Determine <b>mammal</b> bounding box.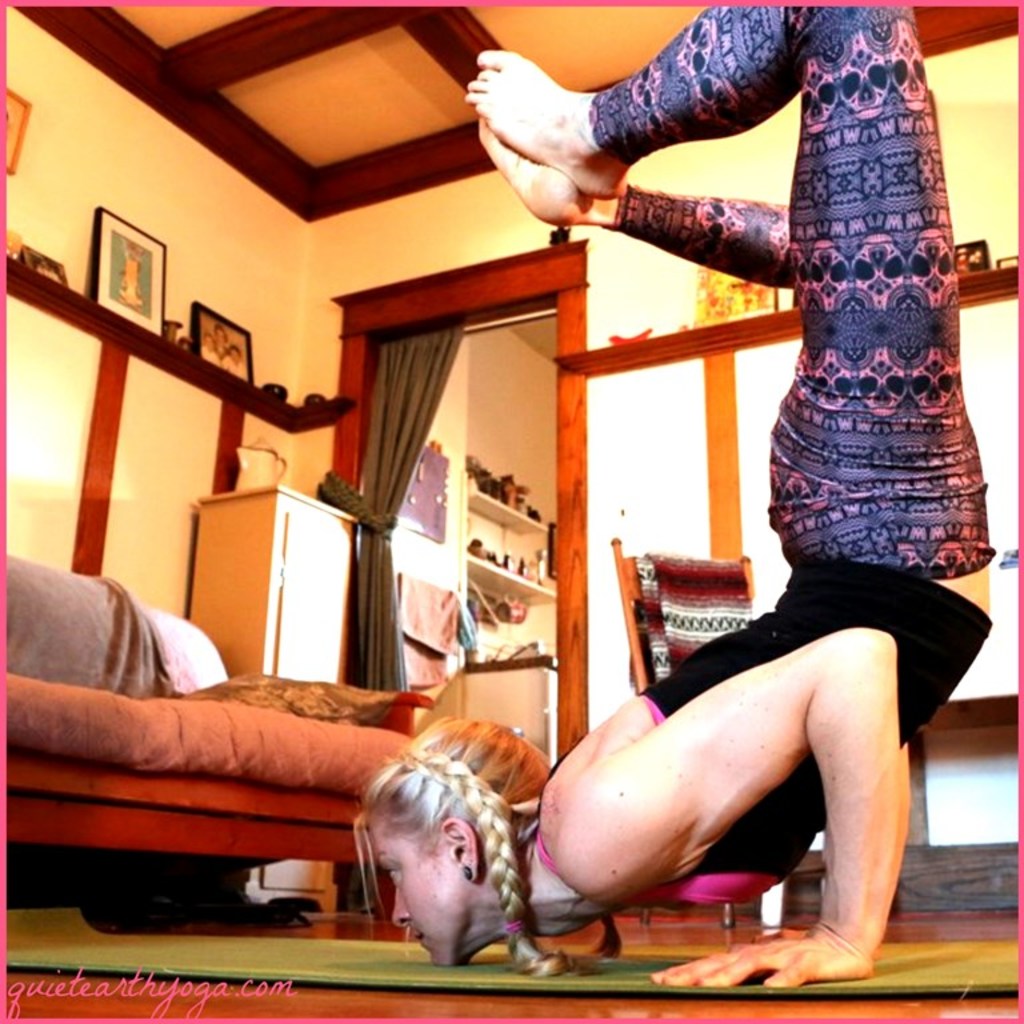
Determined: bbox=[371, 48, 941, 985].
